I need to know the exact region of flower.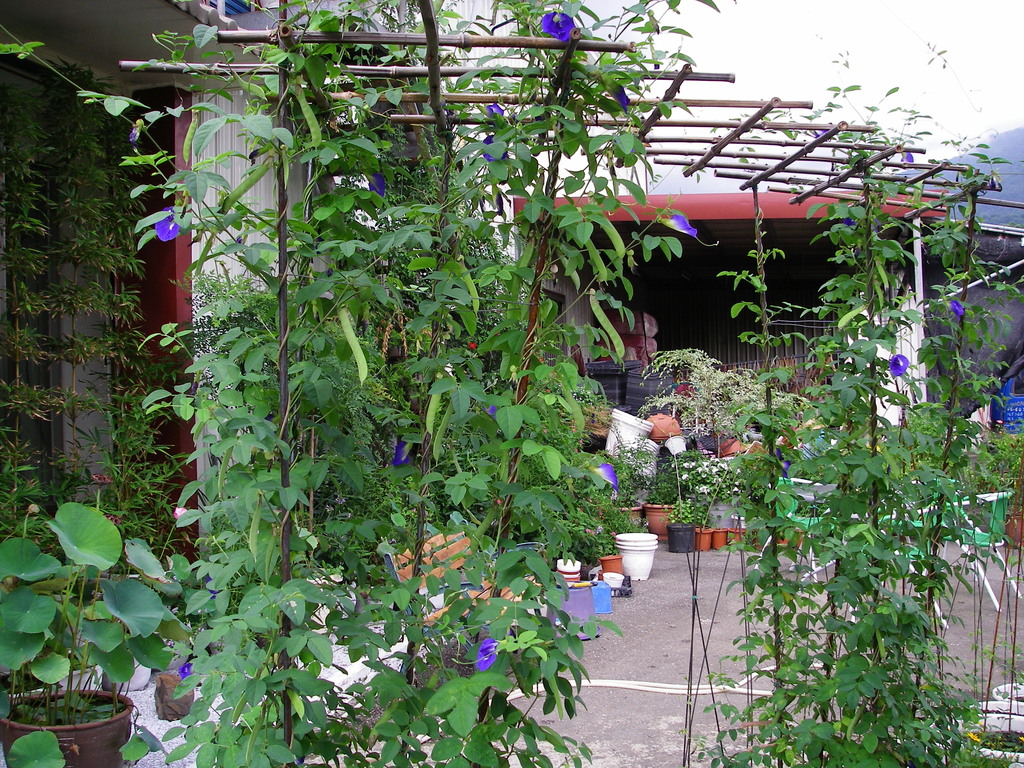
Region: [947,303,965,321].
